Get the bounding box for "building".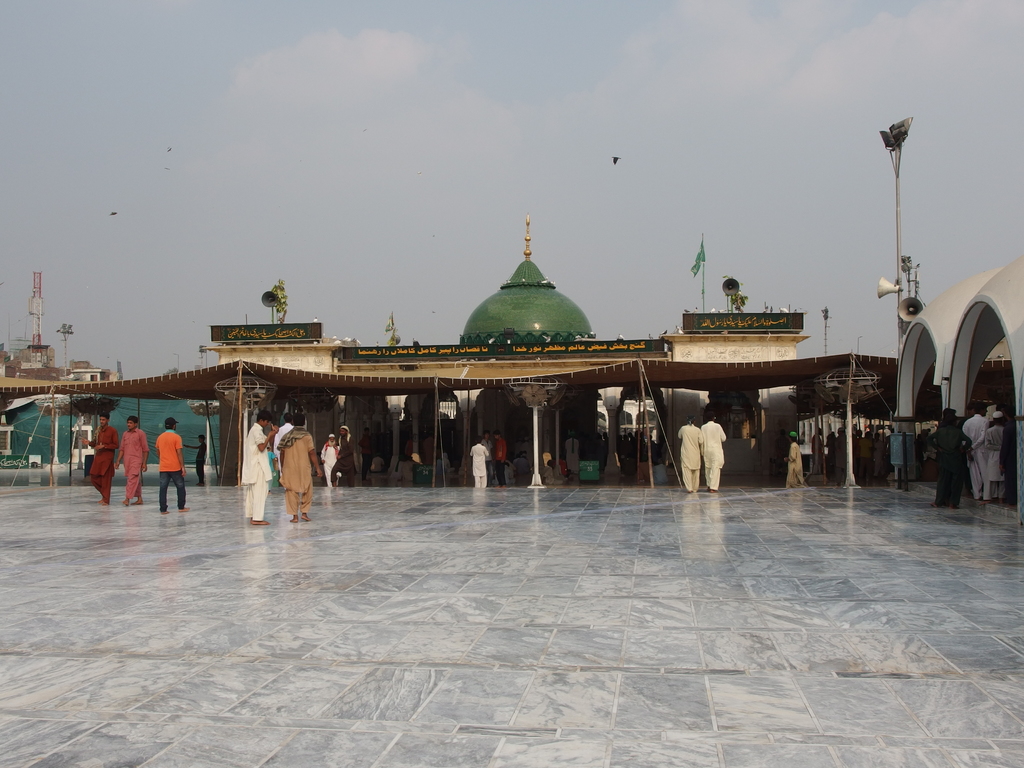
region(0, 346, 116, 381).
